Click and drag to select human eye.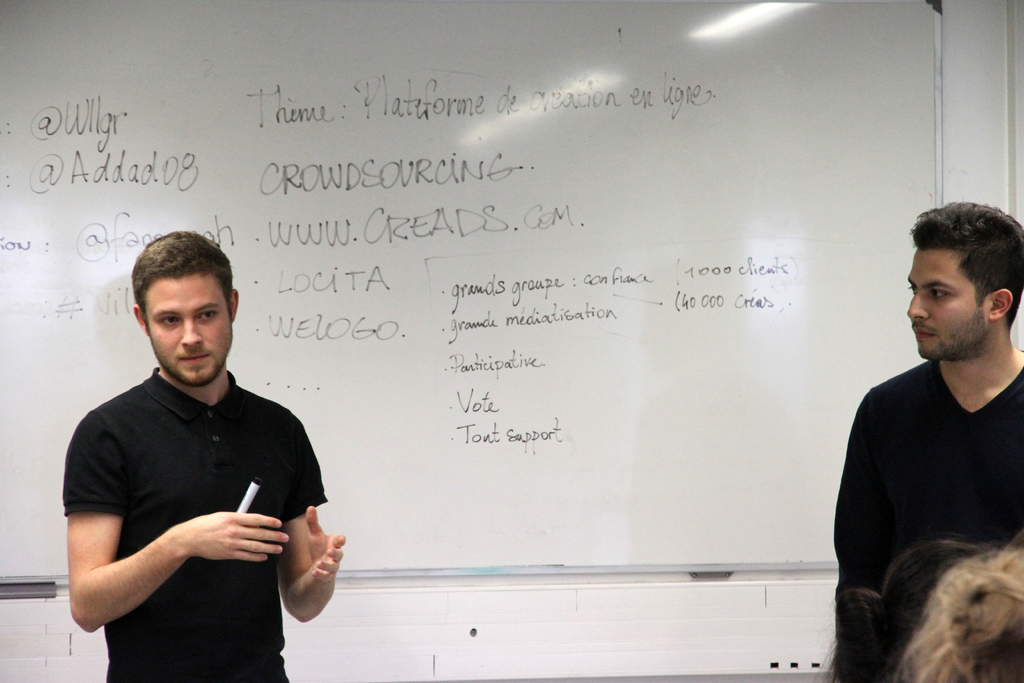
Selection: <bbox>932, 288, 953, 299</bbox>.
